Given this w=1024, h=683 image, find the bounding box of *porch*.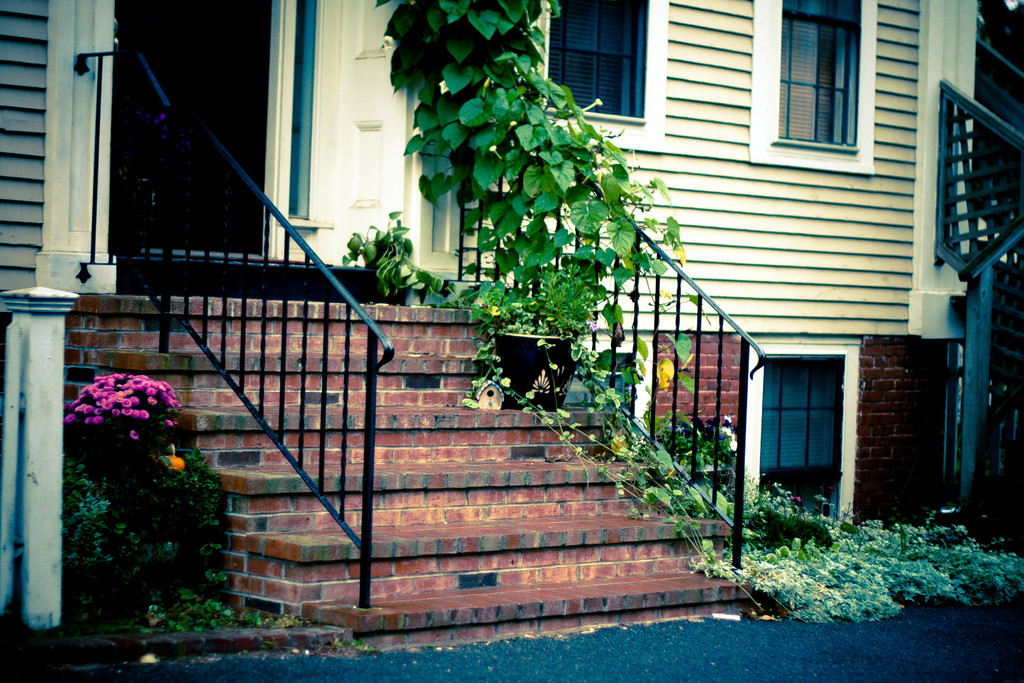
<bbox>103, 29, 754, 646</bbox>.
